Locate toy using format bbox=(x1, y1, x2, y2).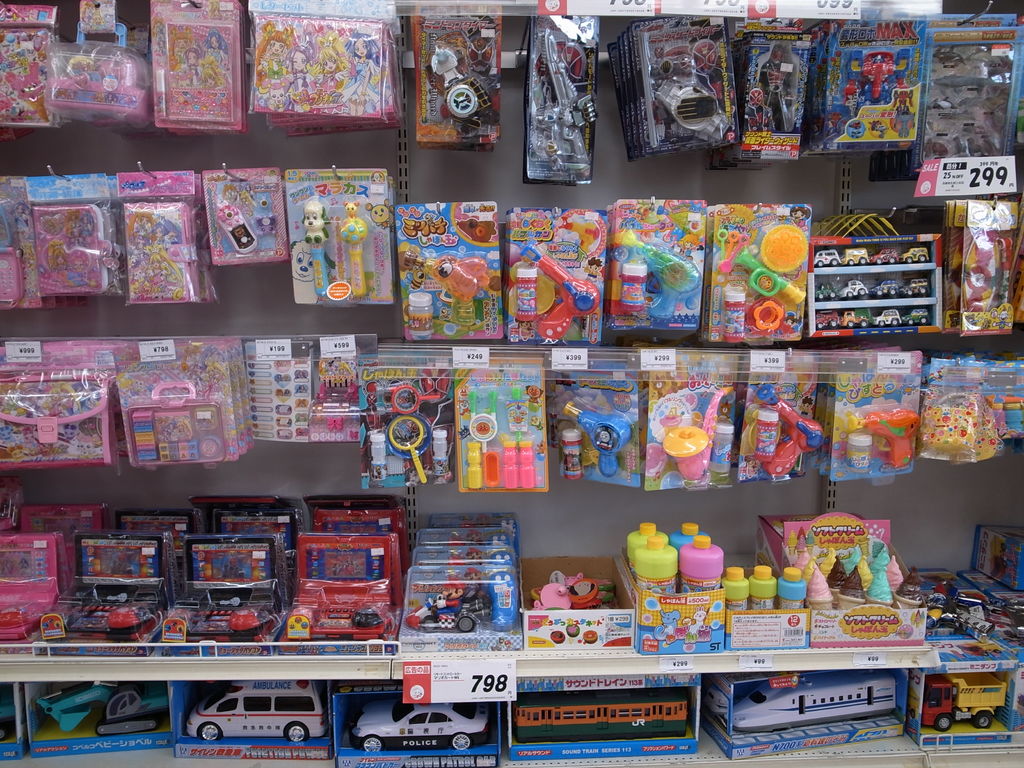
bbox=(732, 249, 806, 305).
